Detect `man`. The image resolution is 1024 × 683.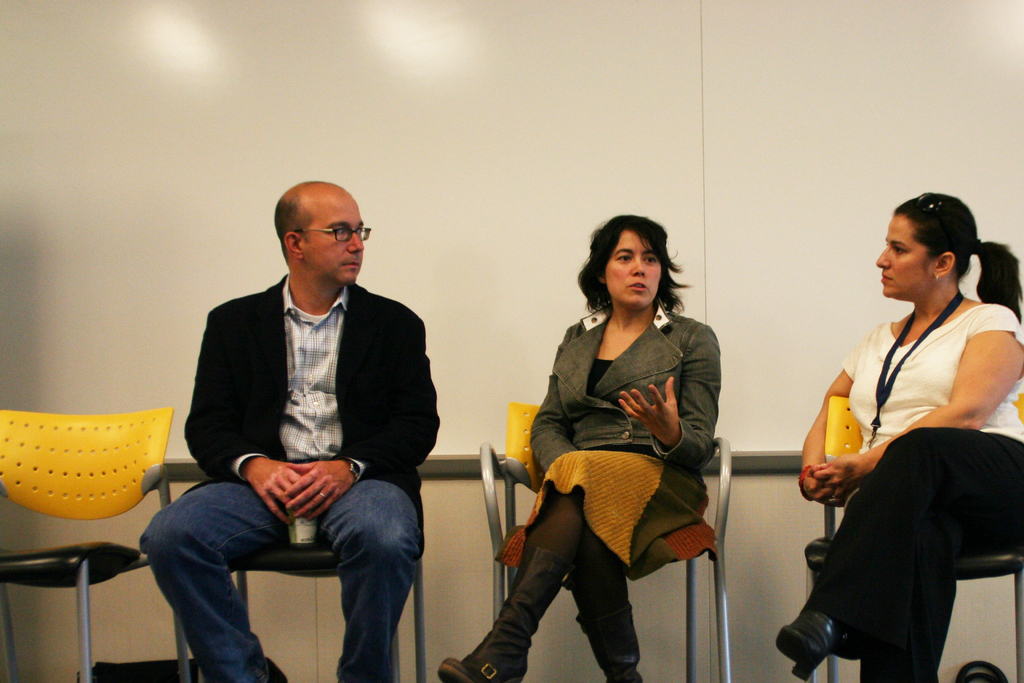
box=[138, 153, 442, 667].
